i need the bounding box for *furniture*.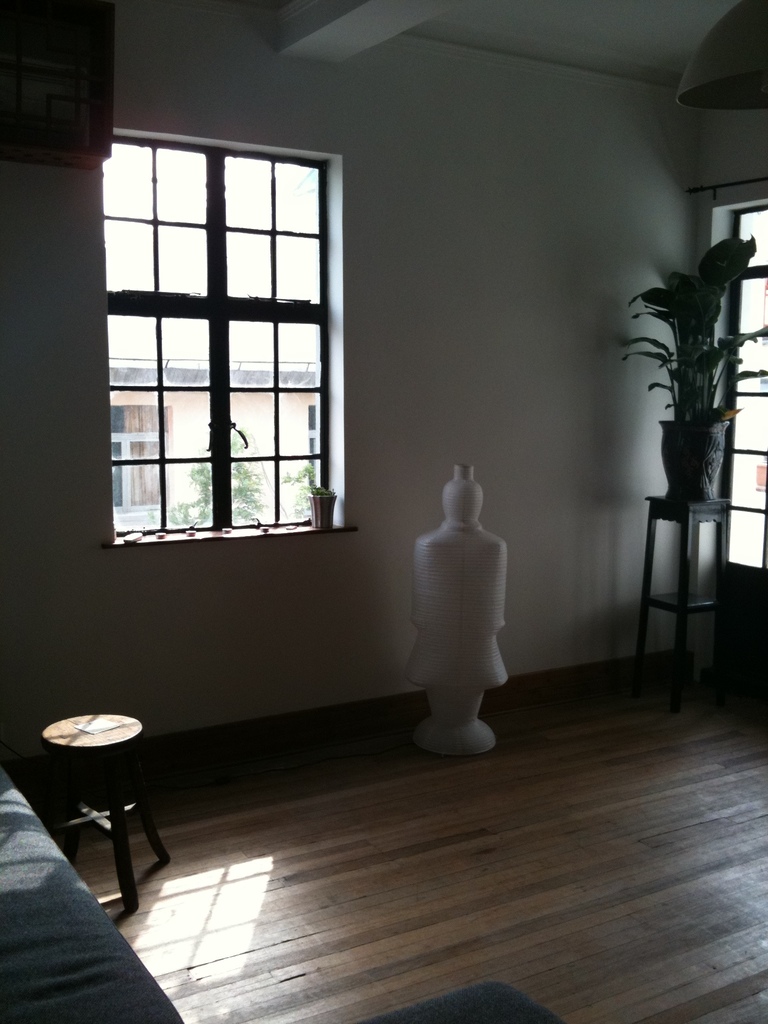
Here it is: locate(631, 495, 734, 696).
